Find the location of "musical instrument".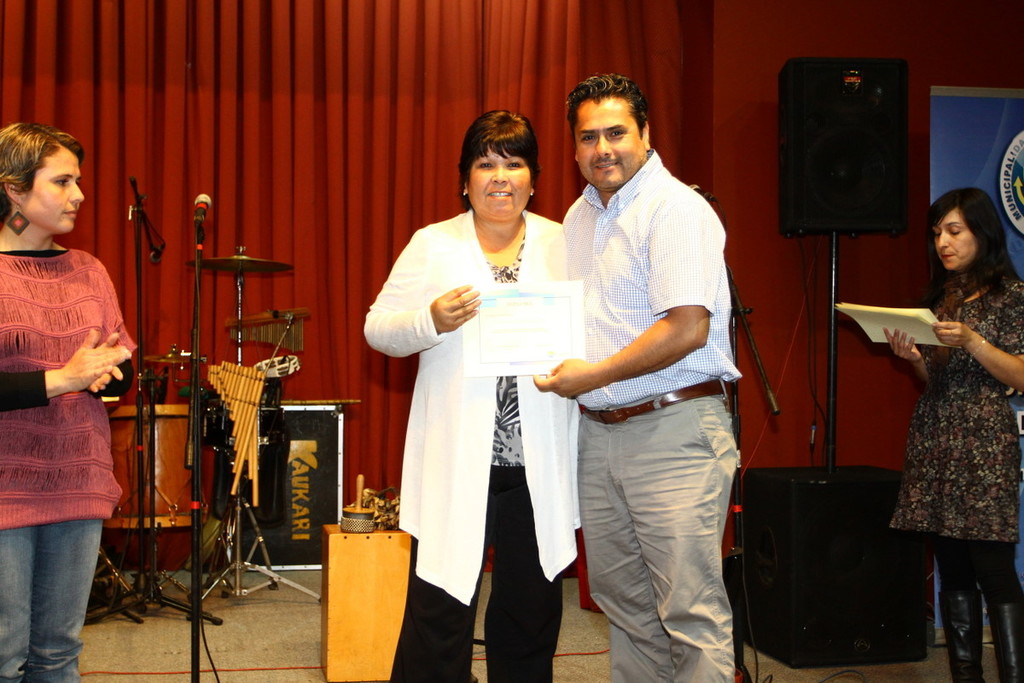
Location: locate(212, 363, 265, 493).
